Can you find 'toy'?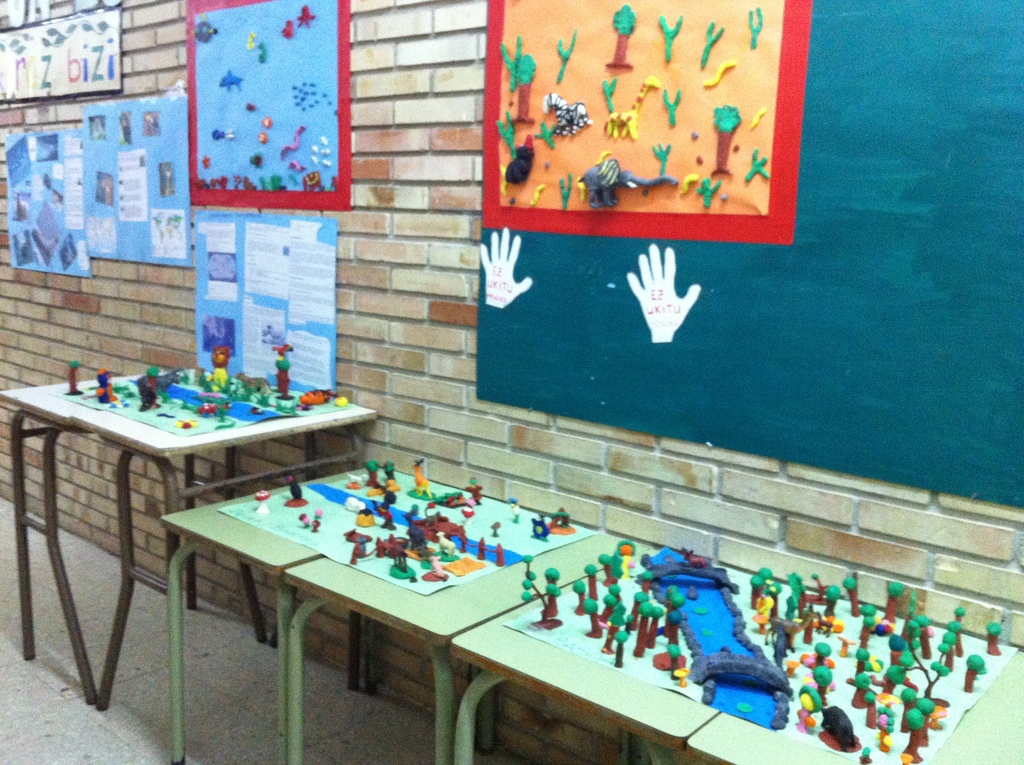
Yes, bounding box: (668, 641, 680, 682).
